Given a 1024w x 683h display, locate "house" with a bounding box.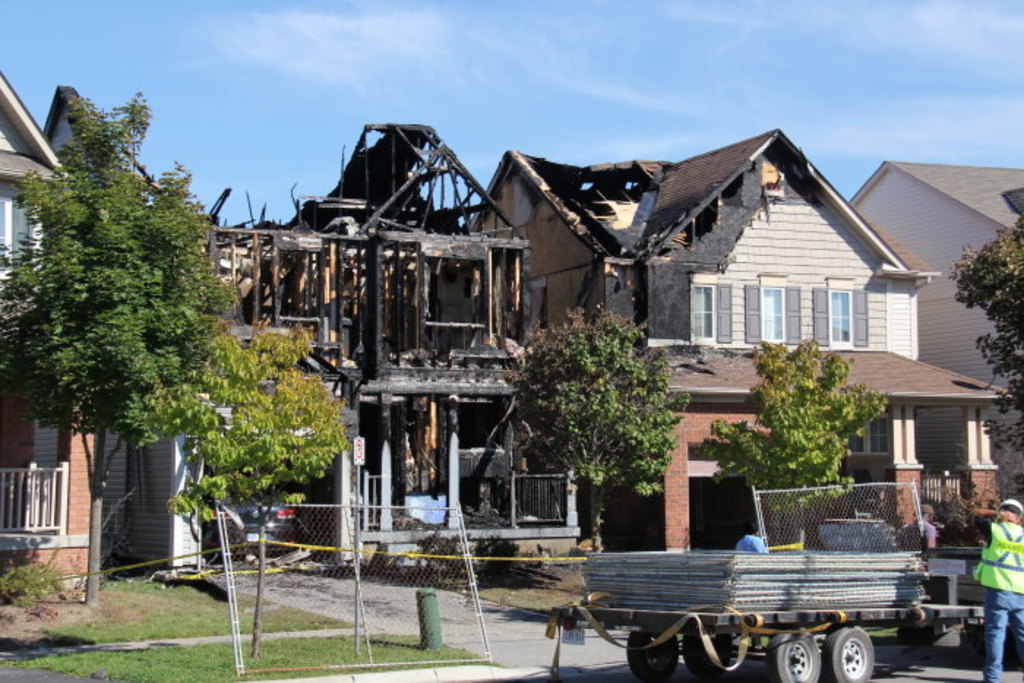
Located: (x1=854, y1=158, x2=1023, y2=531).
